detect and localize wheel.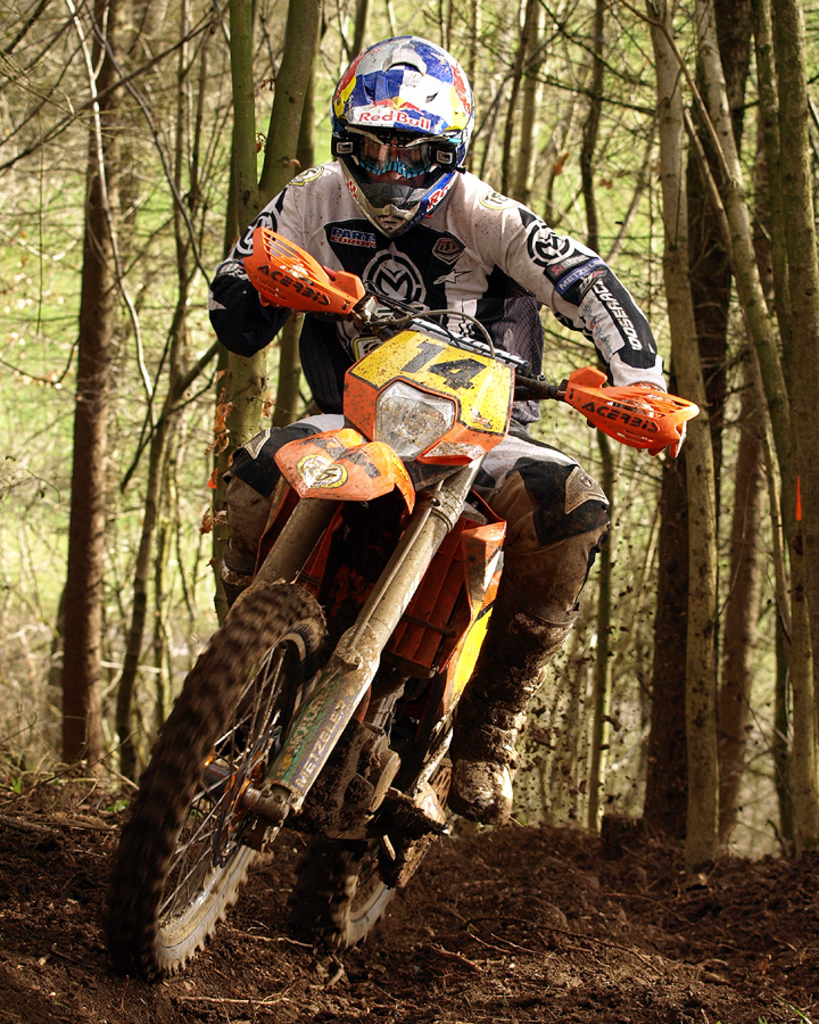
Localized at bbox=(300, 644, 453, 956).
